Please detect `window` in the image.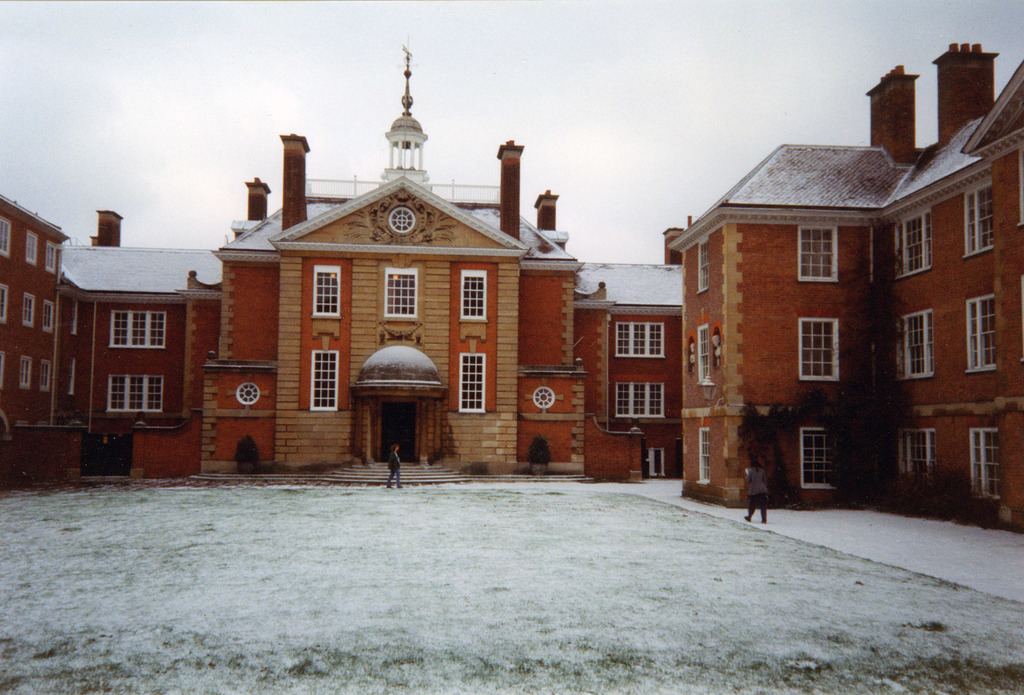
(694, 324, 710, 388).
